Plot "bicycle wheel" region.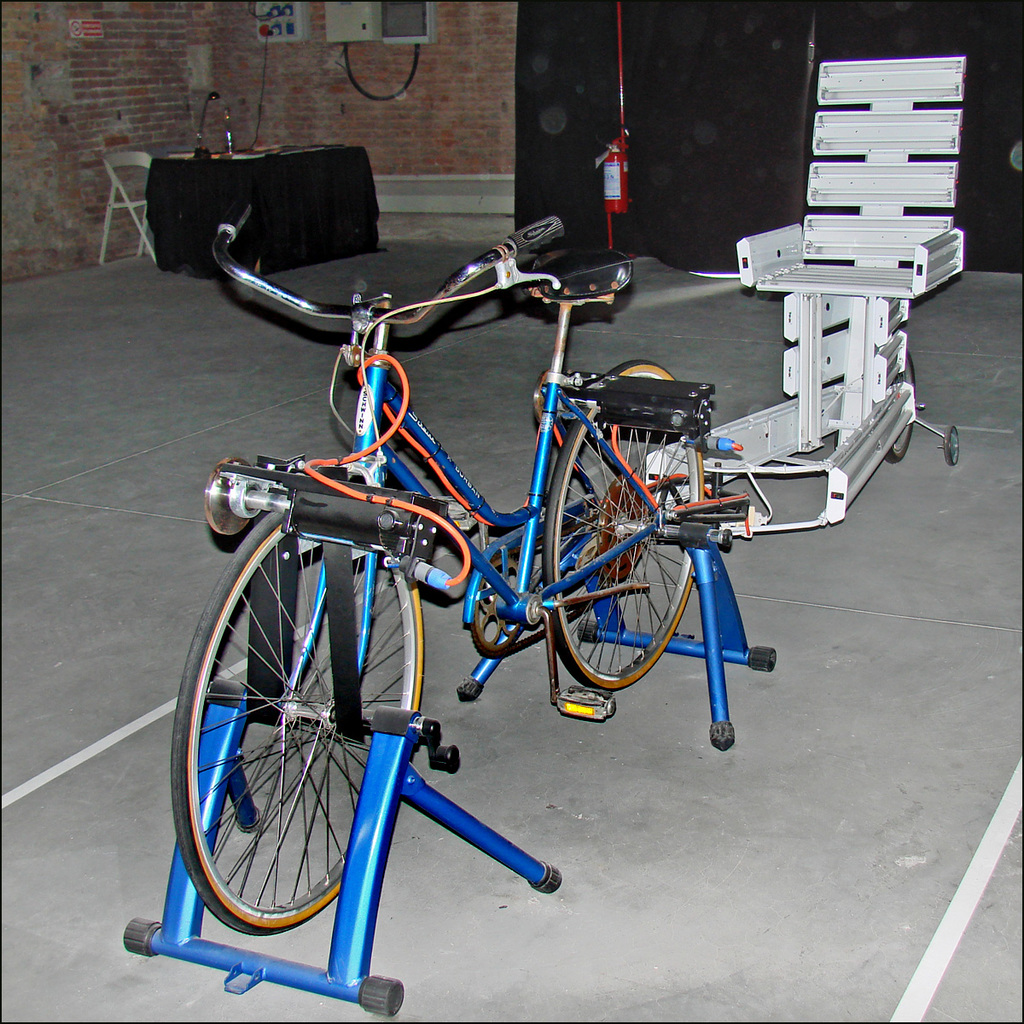
Plotted at BBox(164, 497, 432, 939).
